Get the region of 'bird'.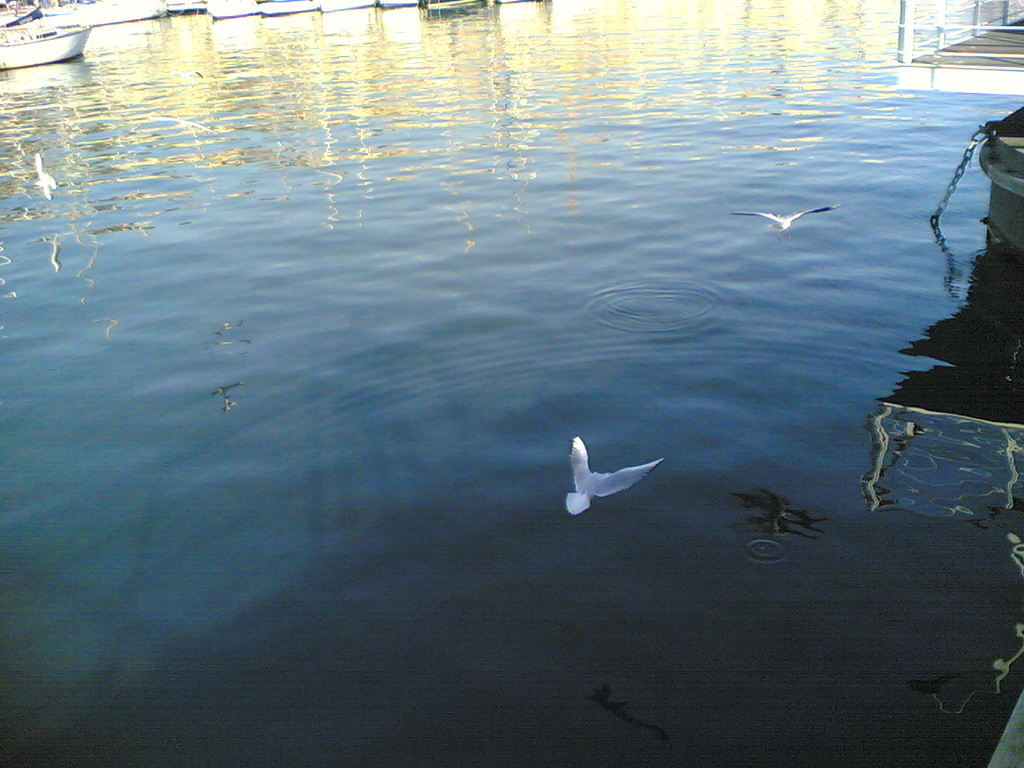
[734, 201, 839, 235].
